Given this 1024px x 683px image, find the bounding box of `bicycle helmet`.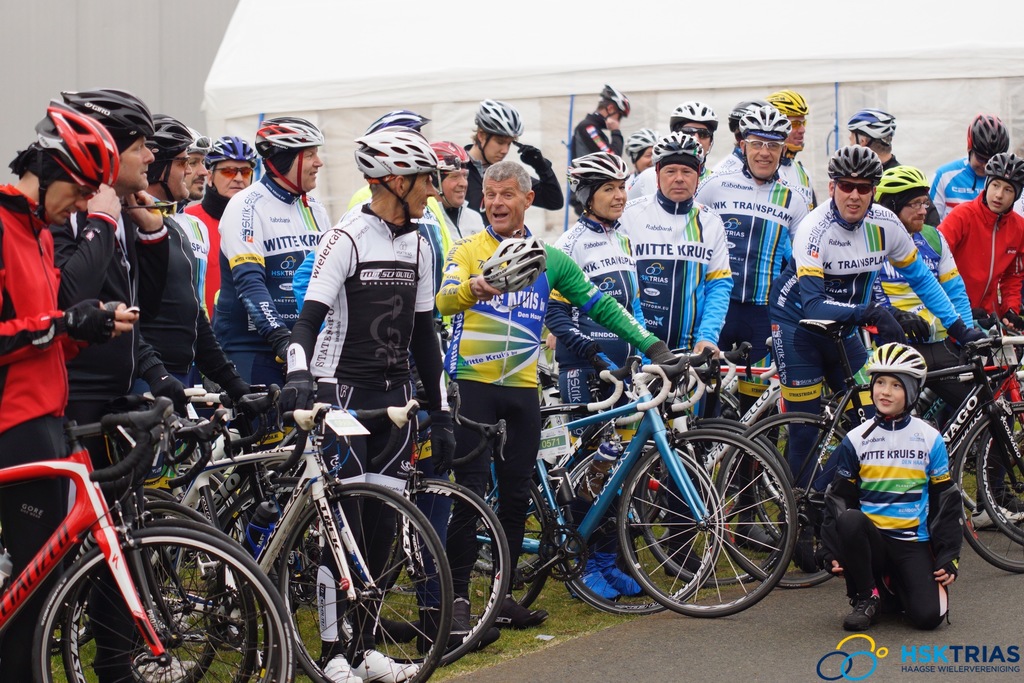
locate(741, 101, 792, 133).
